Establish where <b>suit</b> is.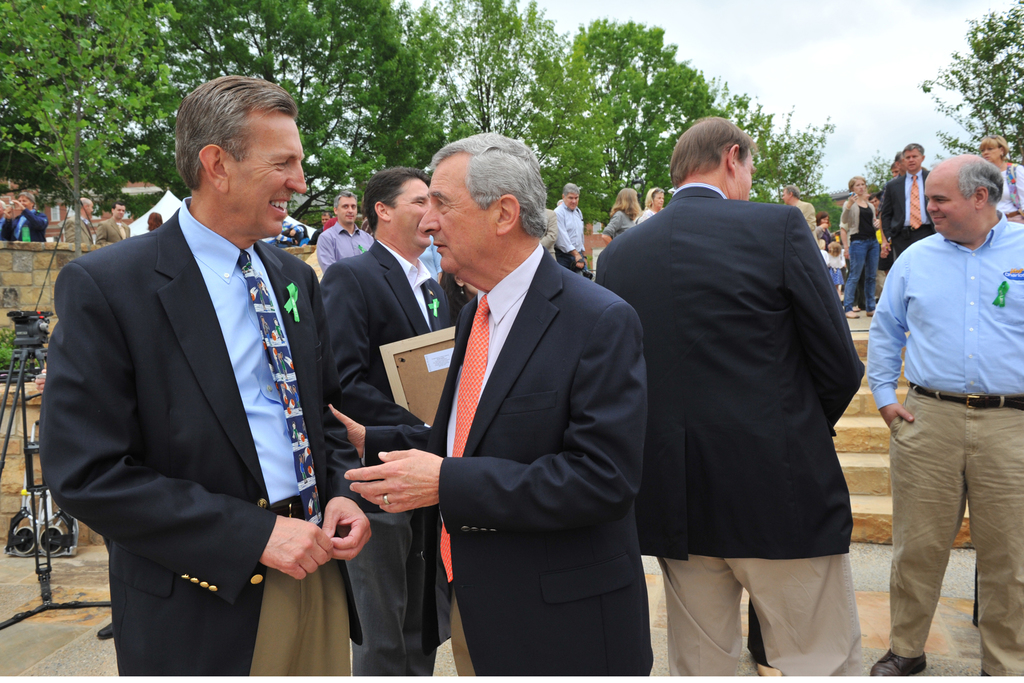
Established at bbox=(44, 90, 345, 679).
